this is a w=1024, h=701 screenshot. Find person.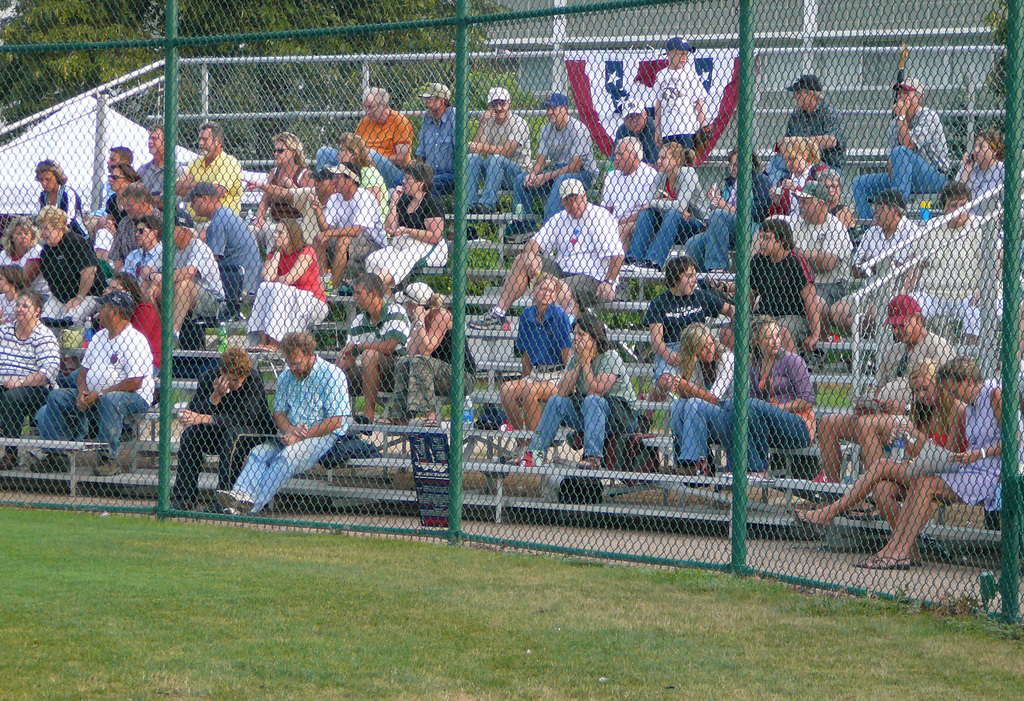
Bounding box: x1=860, y1=353, x2=1013, y2=577.
